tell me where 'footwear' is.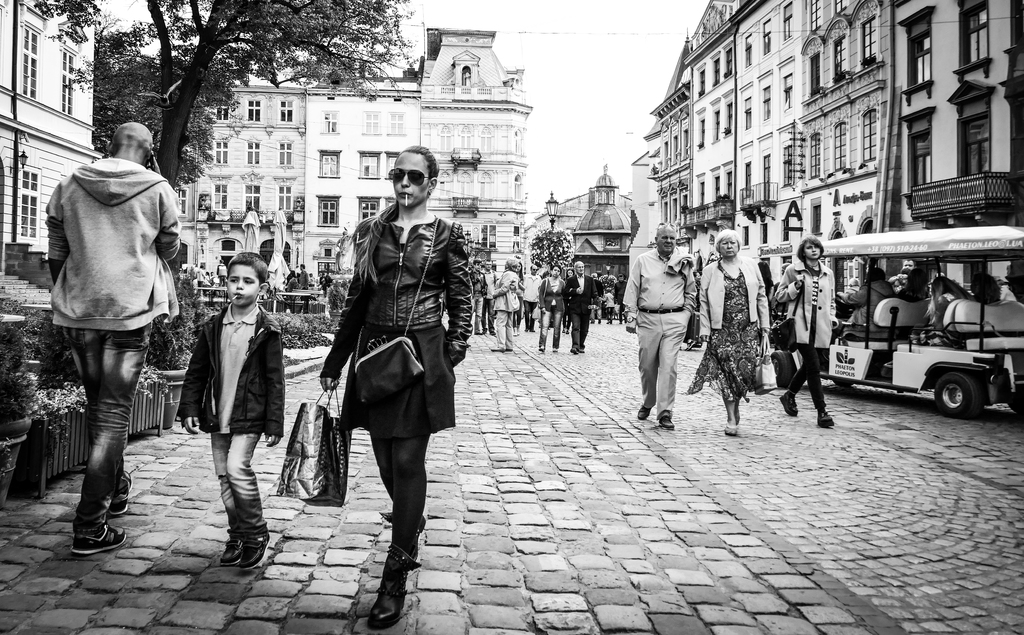
'footwear' is at crop(370, 547, 423, 626).
